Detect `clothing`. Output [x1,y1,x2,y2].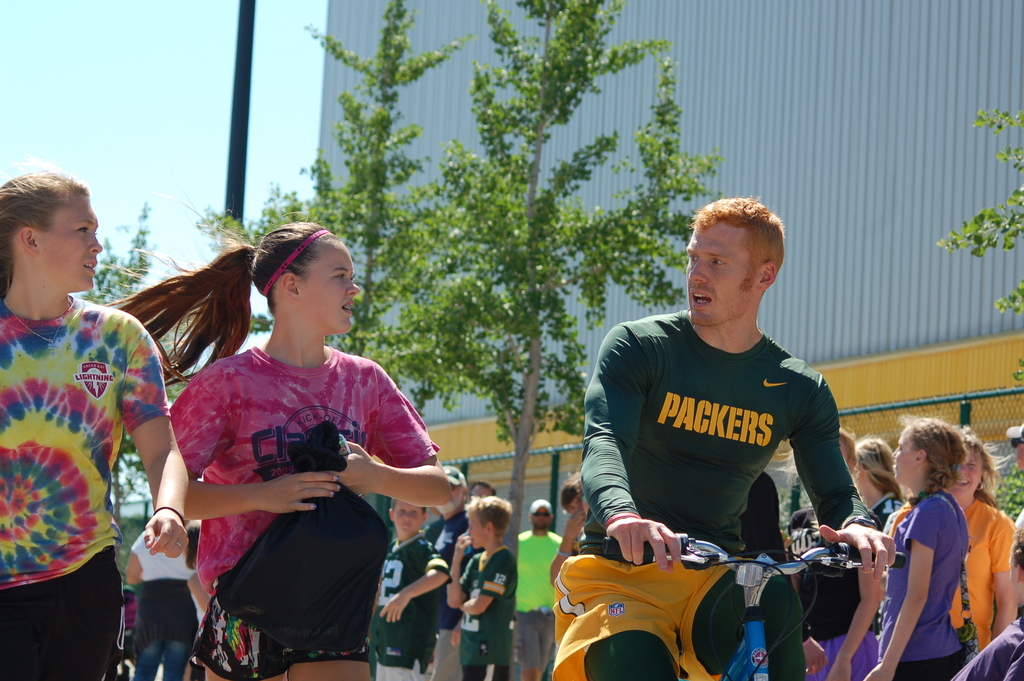
[166,345,436,680].
